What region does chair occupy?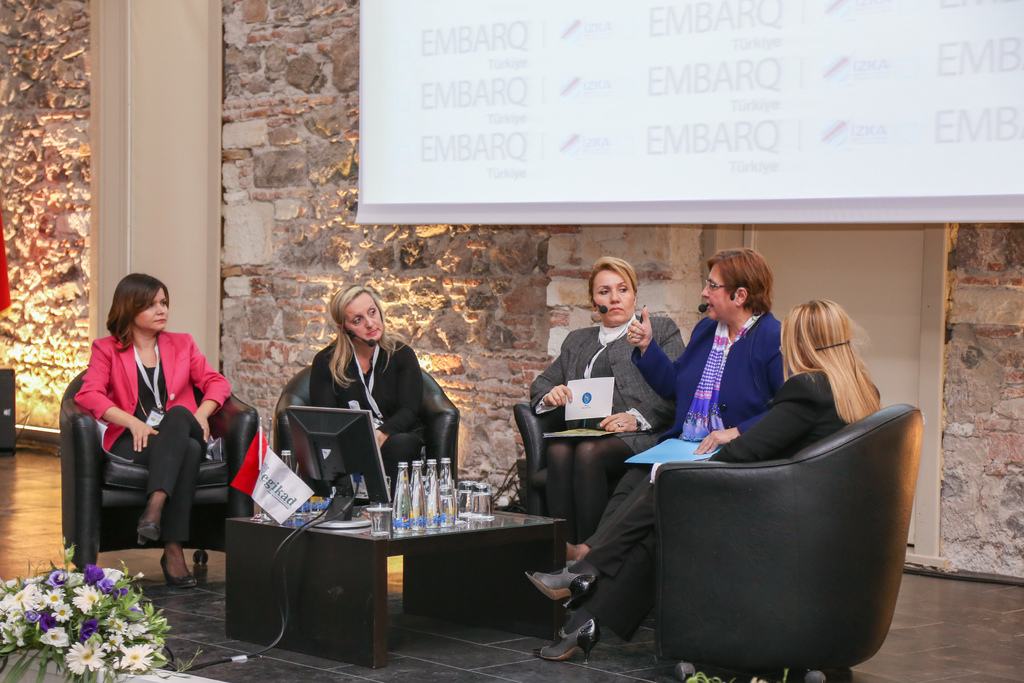
left=510, top=406, right=555, bottom=523.
